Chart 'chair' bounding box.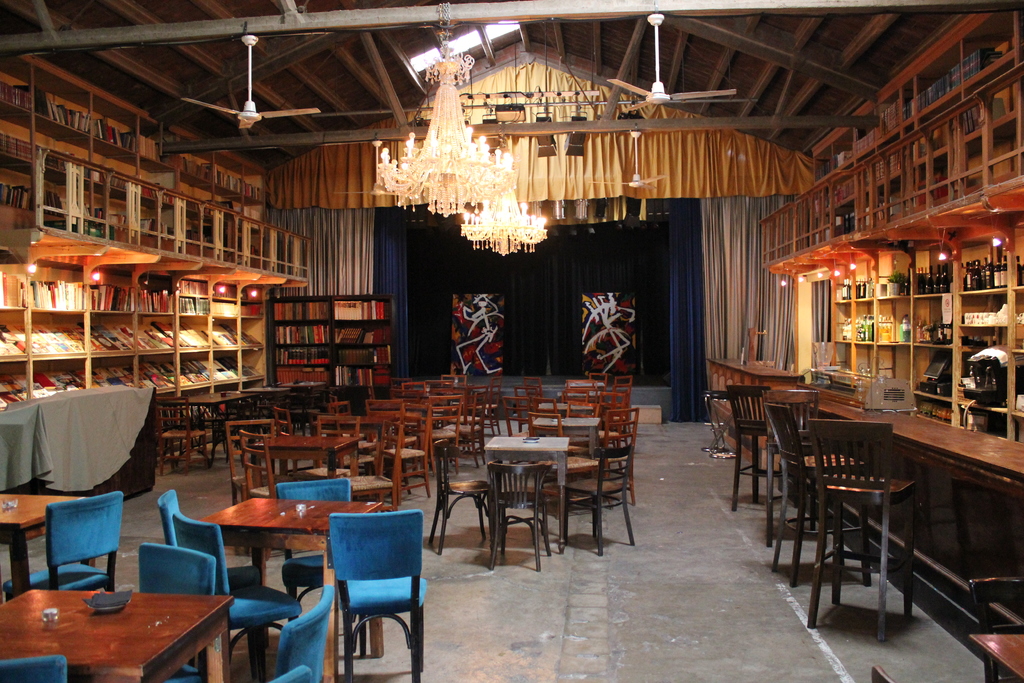
Charted: select_region(806, 416, 917, 643).
